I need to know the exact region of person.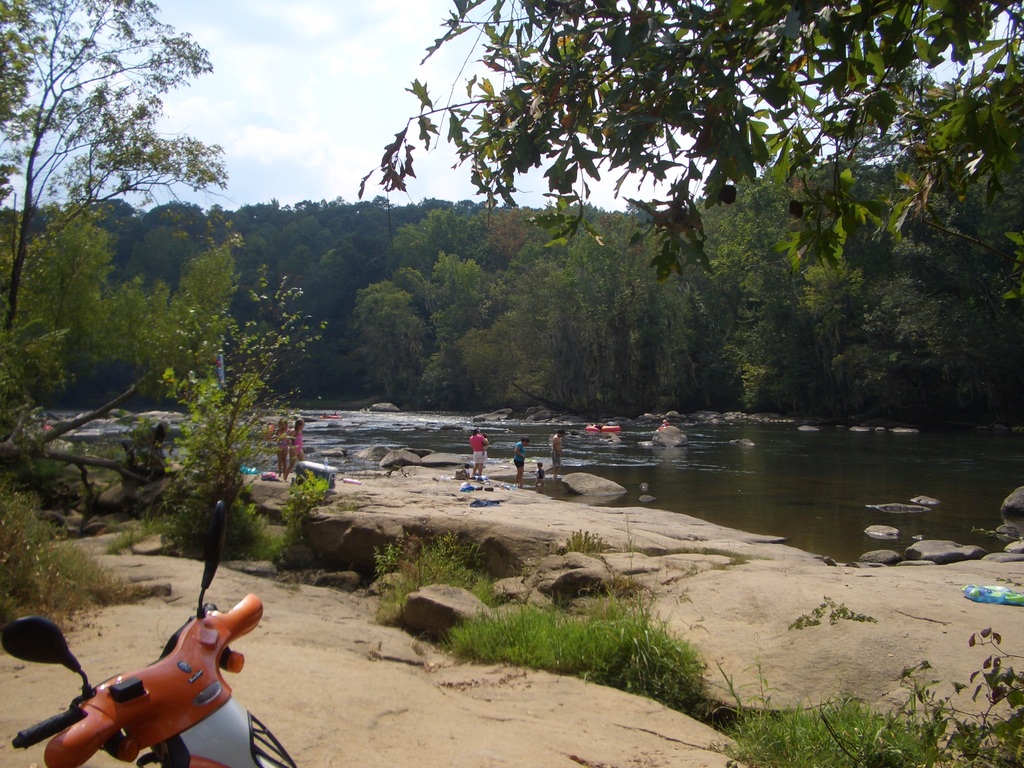
Region: 544:428:572:481.
